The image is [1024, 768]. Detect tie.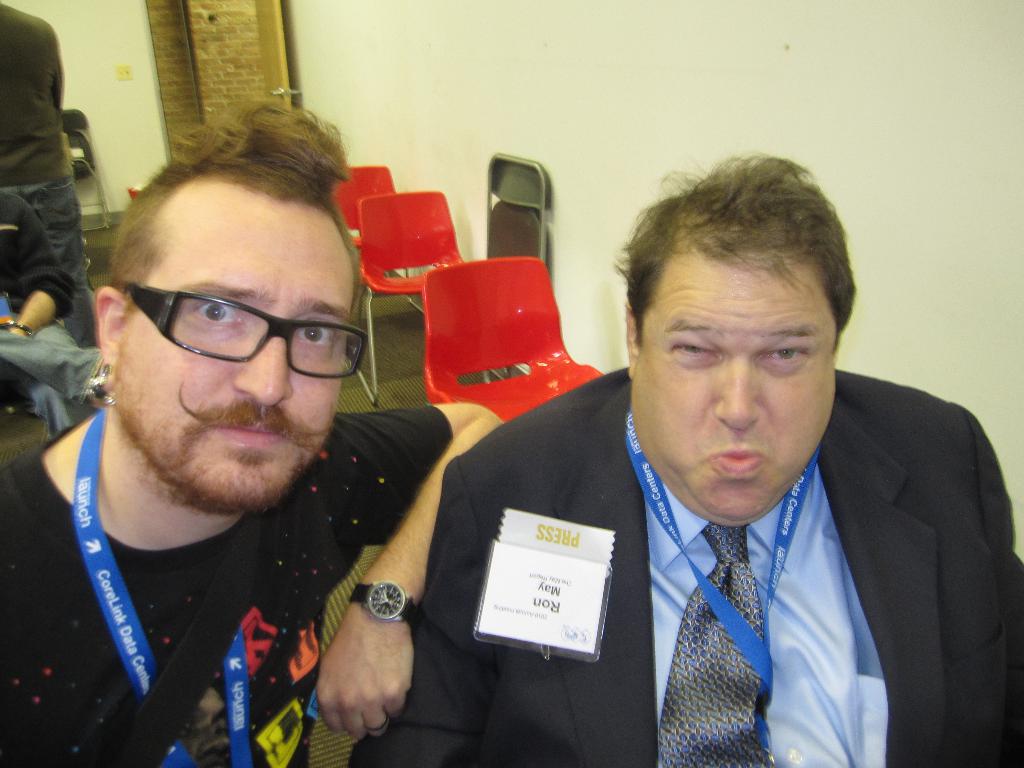
Detection: <bbox>653, 522, 775, 767</bbox>.
